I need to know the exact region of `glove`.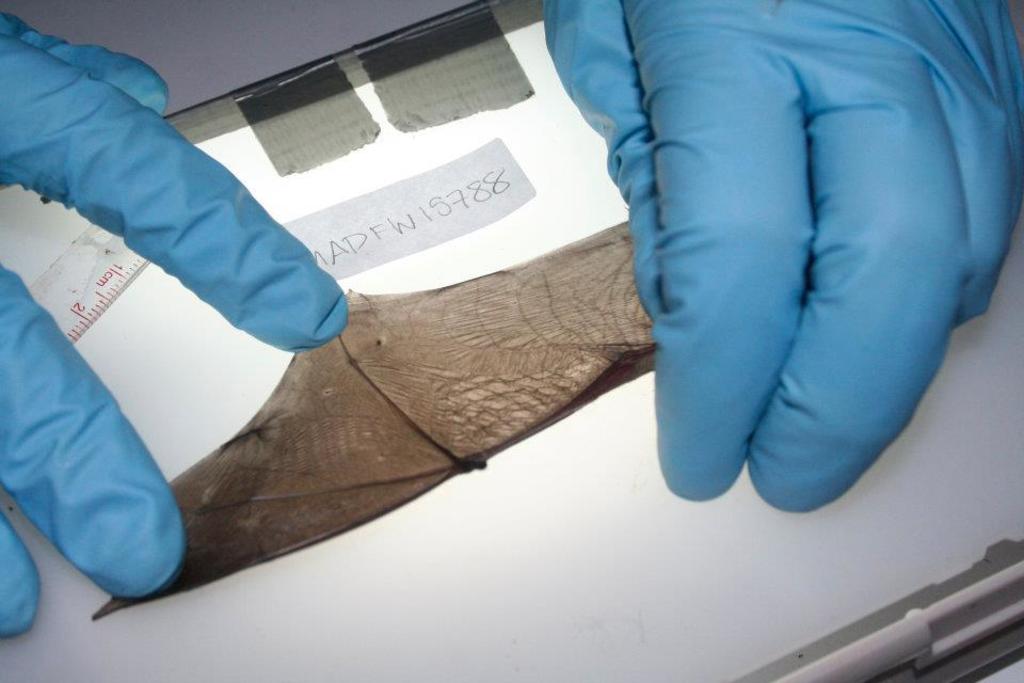
Region: region(0, 10, 353, 640).
